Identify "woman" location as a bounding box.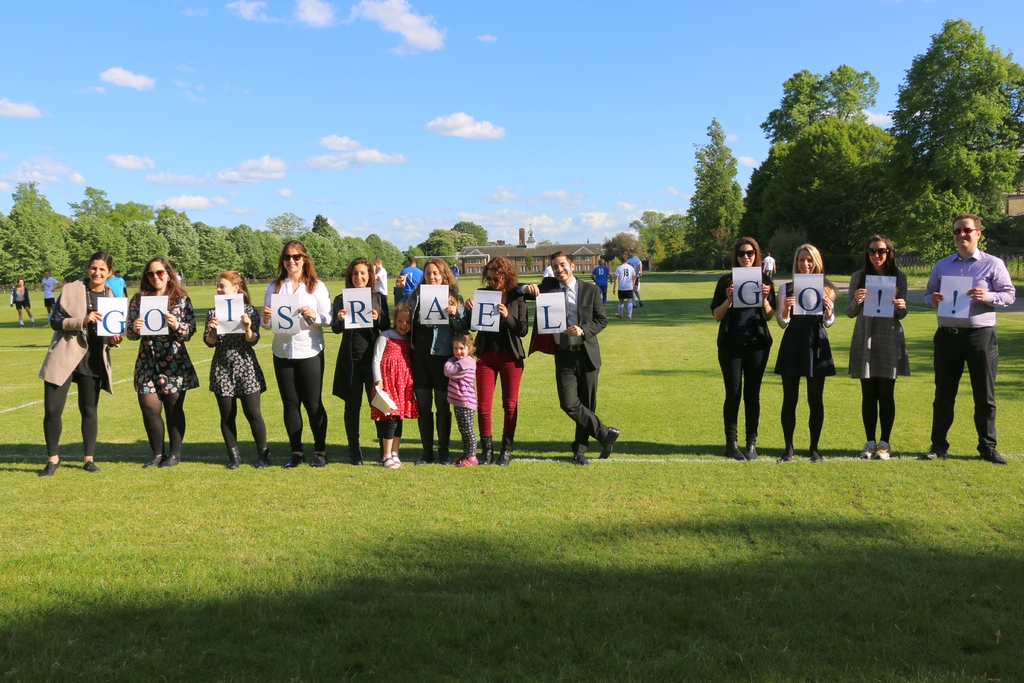
<region>253, 247, 327, 465</region>.
